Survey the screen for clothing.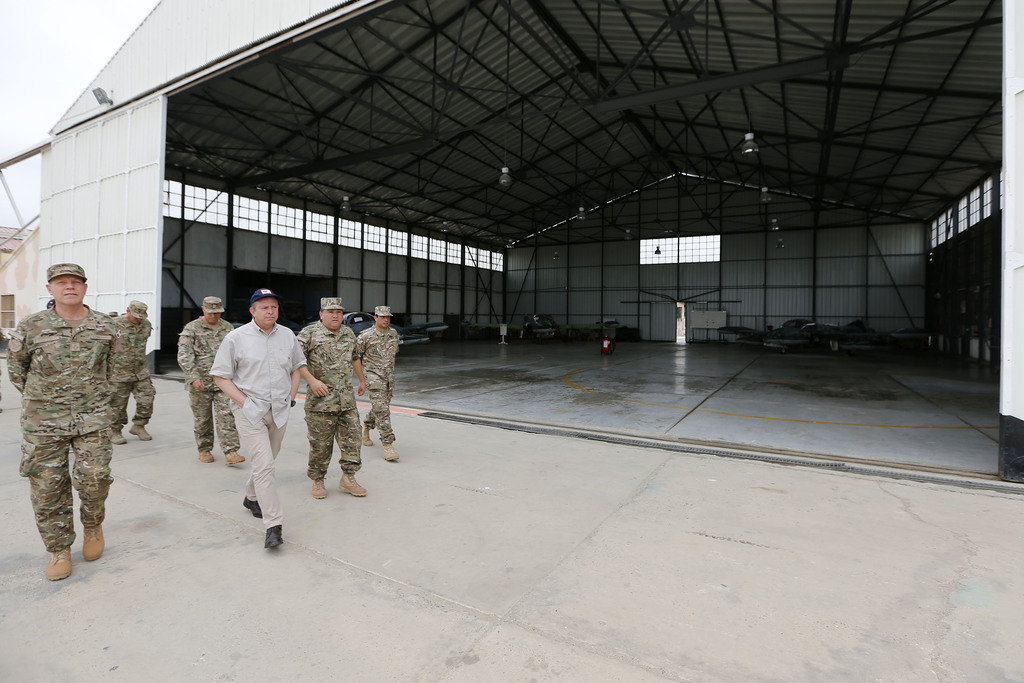
Survey found: pyautogui.locateOnScreen(294, 314, 355, 478).
